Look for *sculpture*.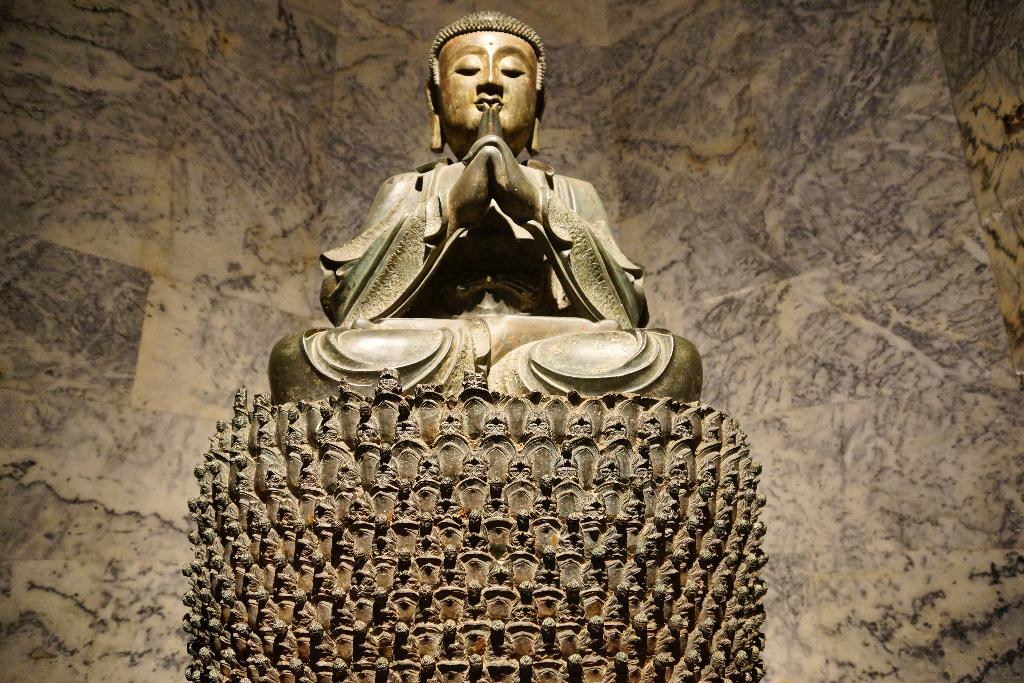
Found: region(308, 625, 336, 659).
